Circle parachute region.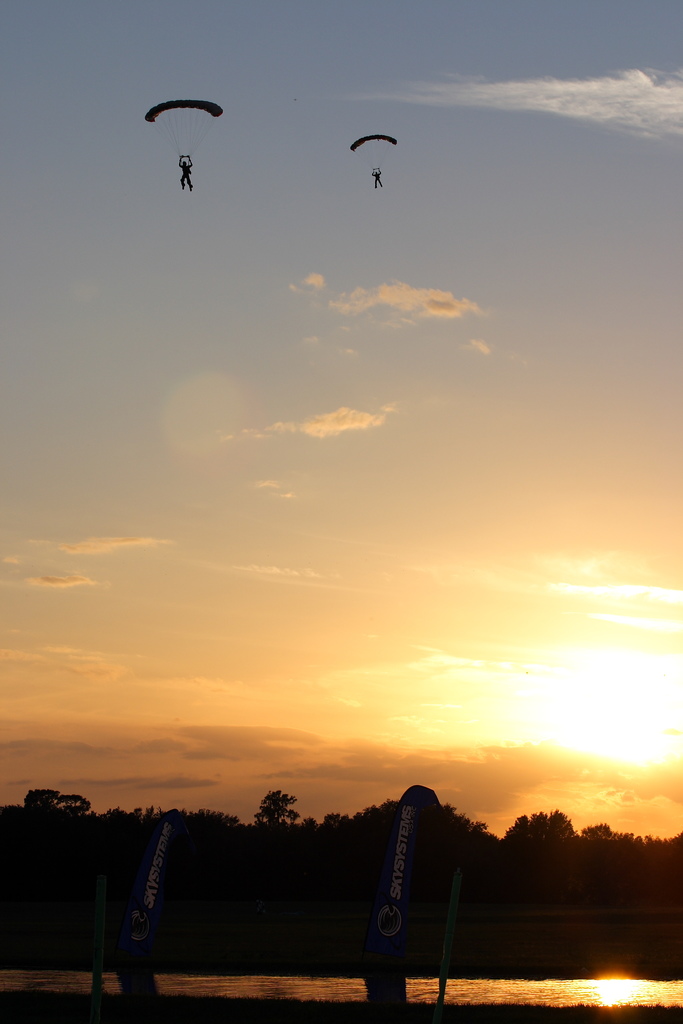
Region: BBox(144, 88, 229, 166).
